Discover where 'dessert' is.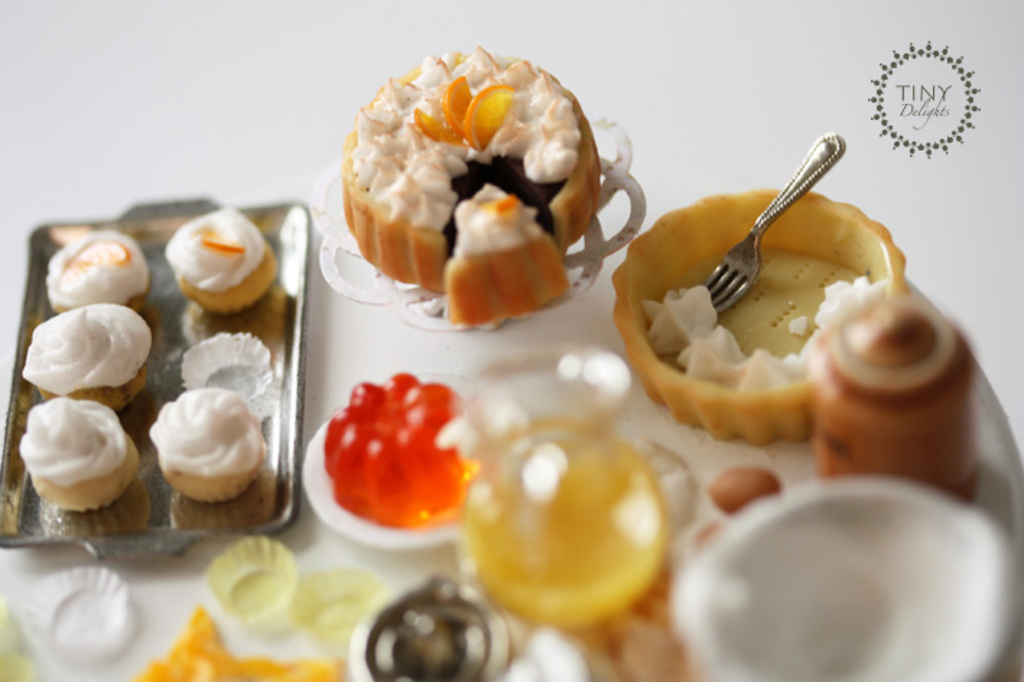
Discovered at box=[20, 399, 137, 512].
